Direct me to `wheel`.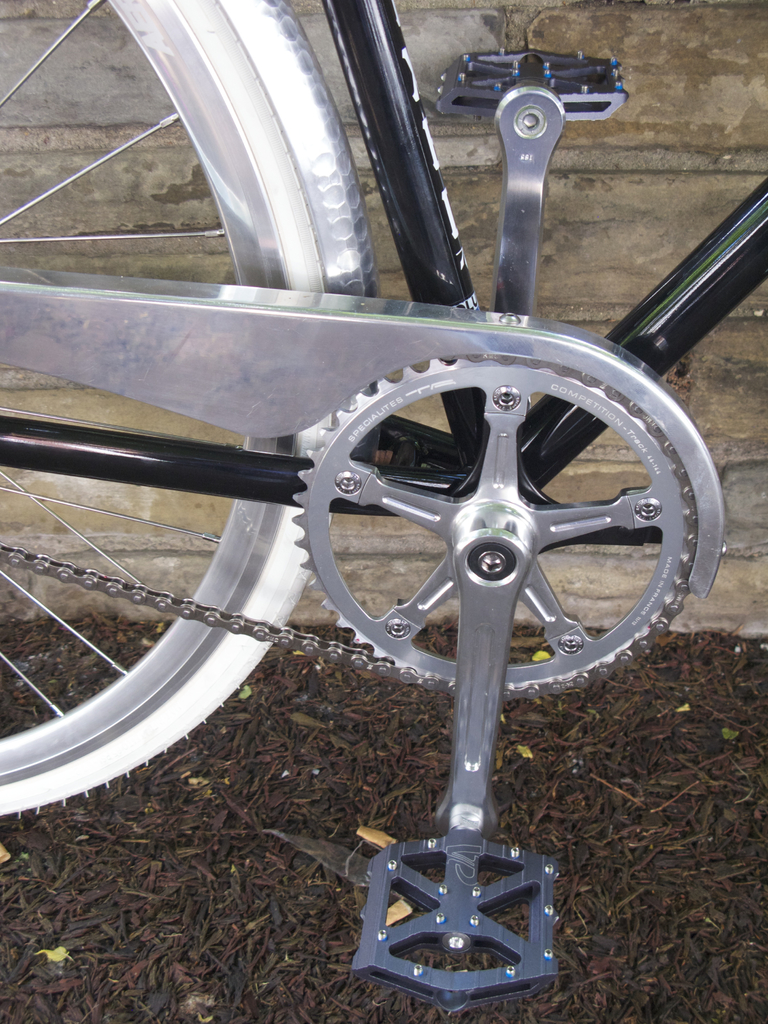
Direction: select_region(0, 0, 330, 823).
